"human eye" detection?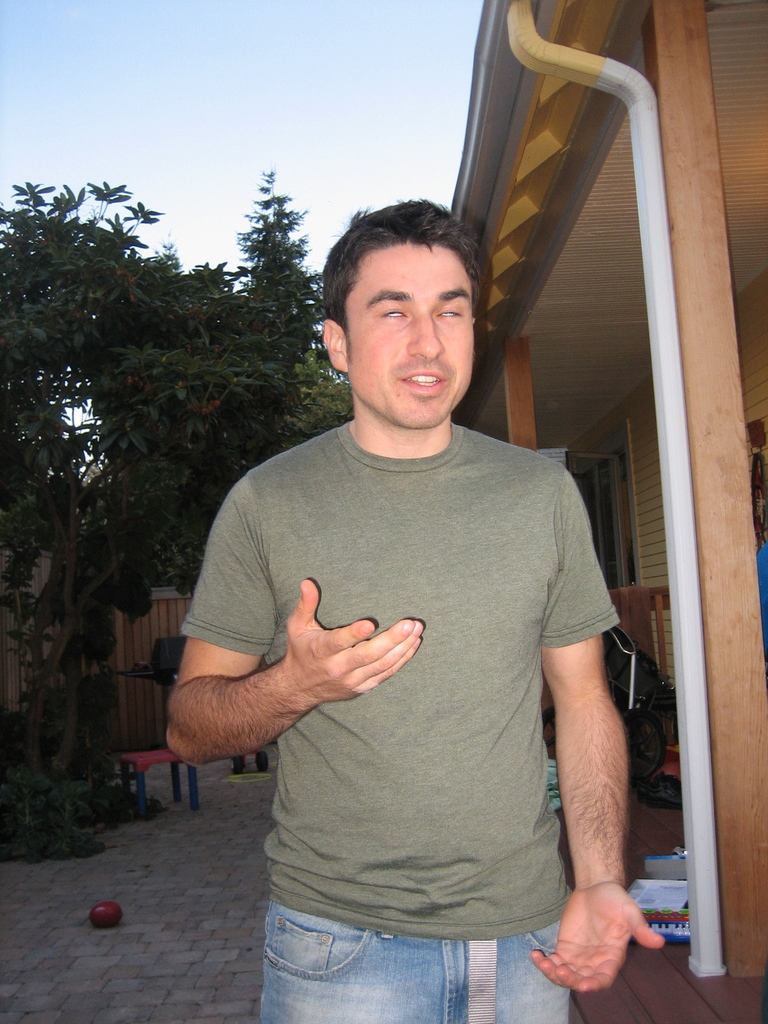
439:304:463:321
